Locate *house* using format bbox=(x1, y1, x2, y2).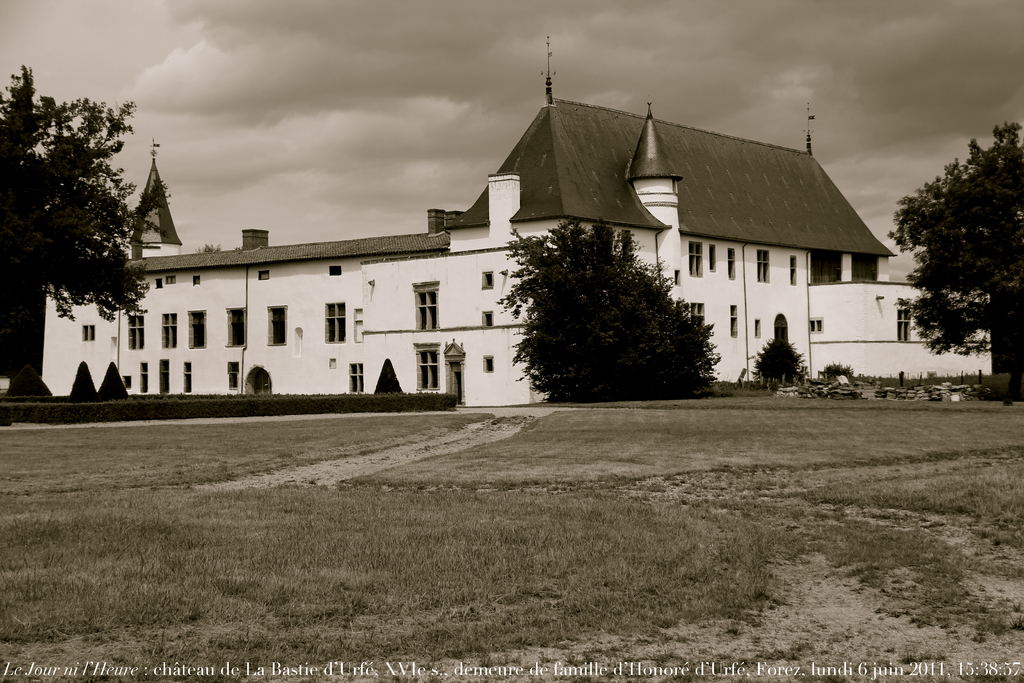
bbox=(36, 35, 991, 405).
